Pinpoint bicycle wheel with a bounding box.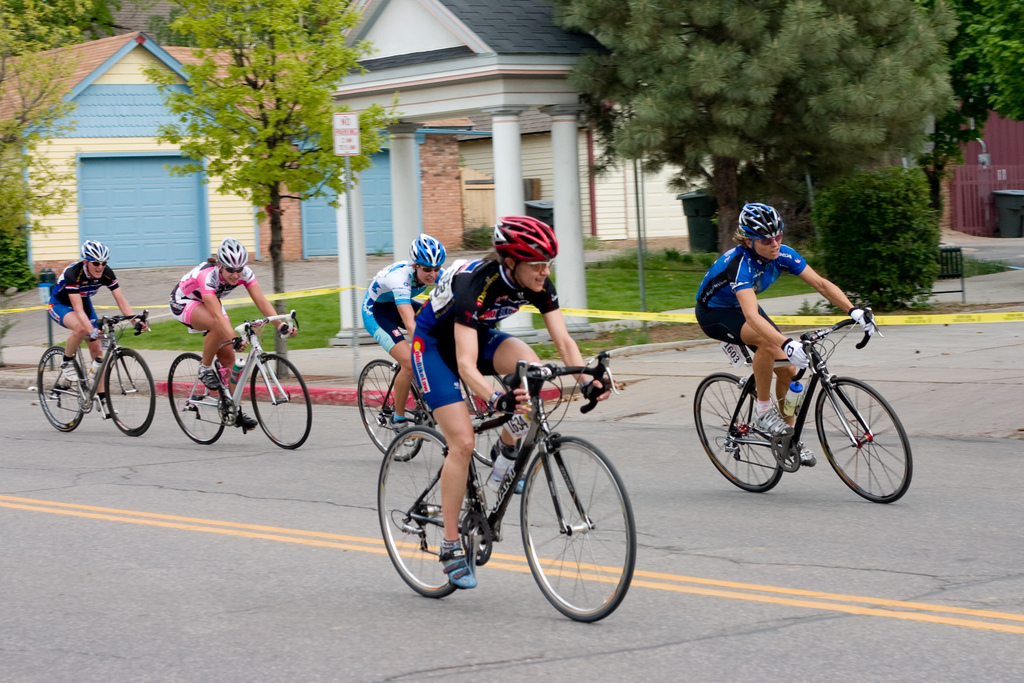
(left=249, top=355, right=313, bottom=450).
